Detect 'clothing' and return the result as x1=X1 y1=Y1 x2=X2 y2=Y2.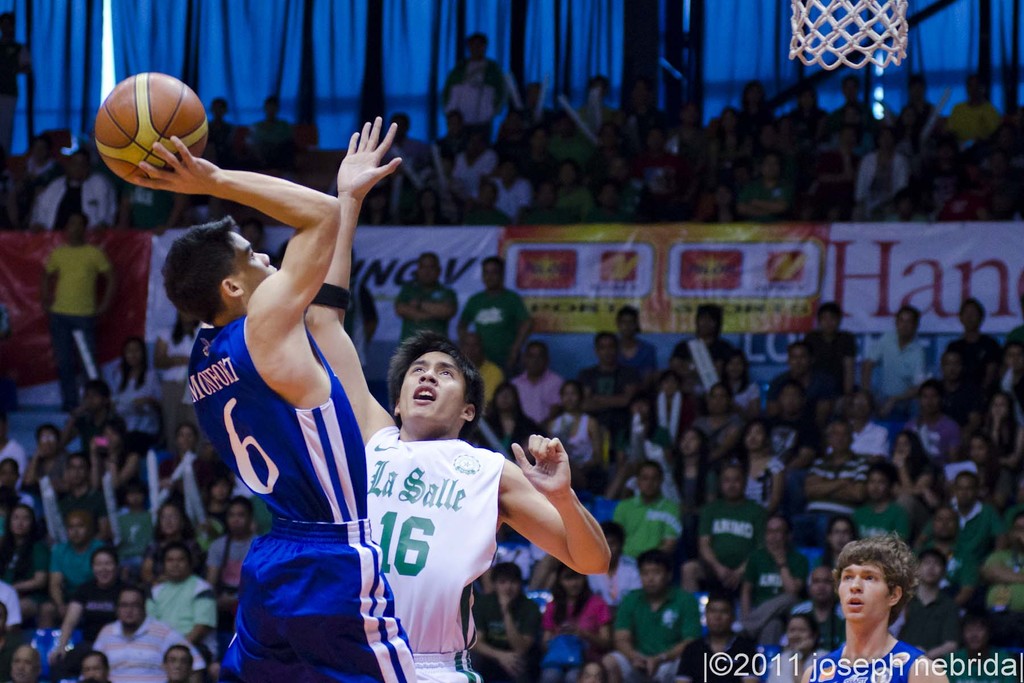
x1=184 y1=311 x2=368 y2=682.
